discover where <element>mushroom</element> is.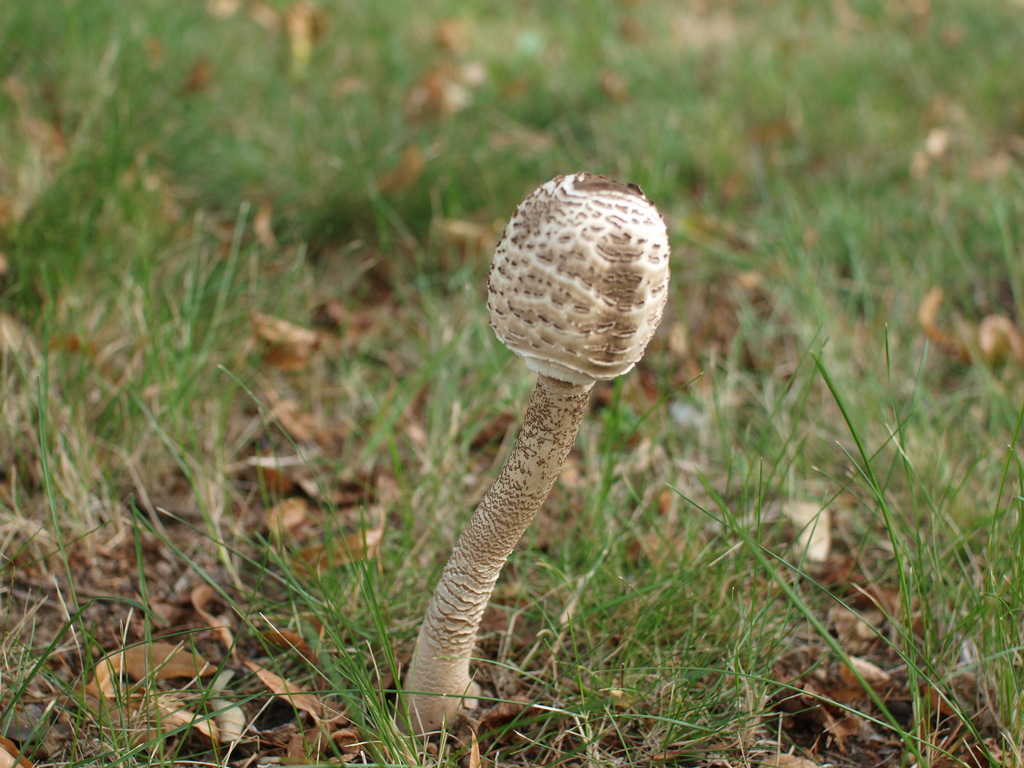
Discovered at 396 133 670 763.
